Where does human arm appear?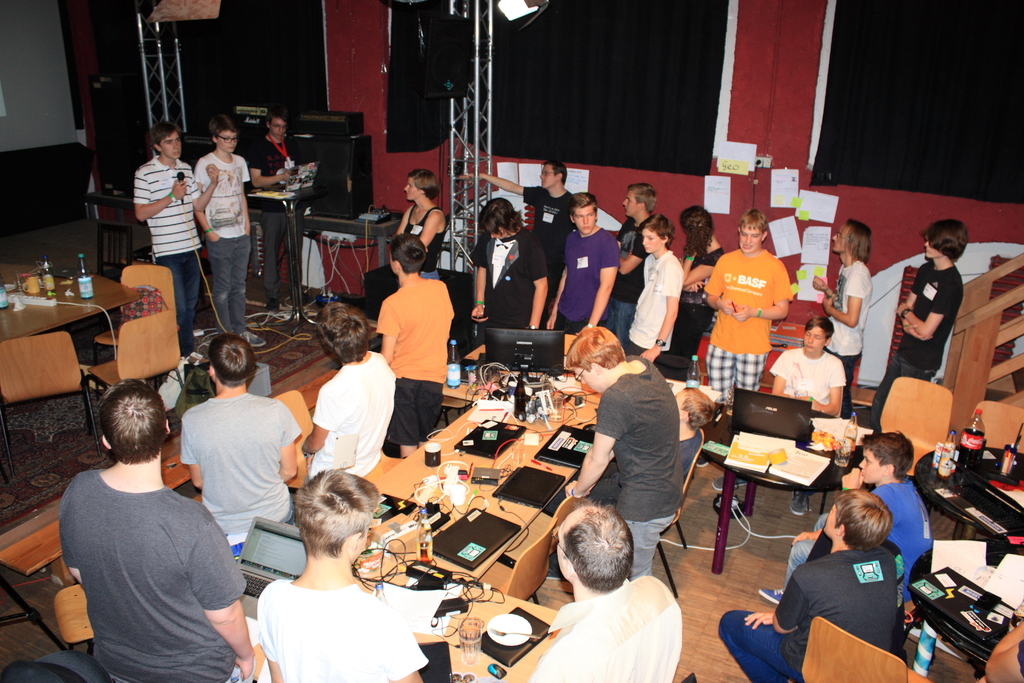
Appears at left=812, top=272, right=834, bottom=293.
